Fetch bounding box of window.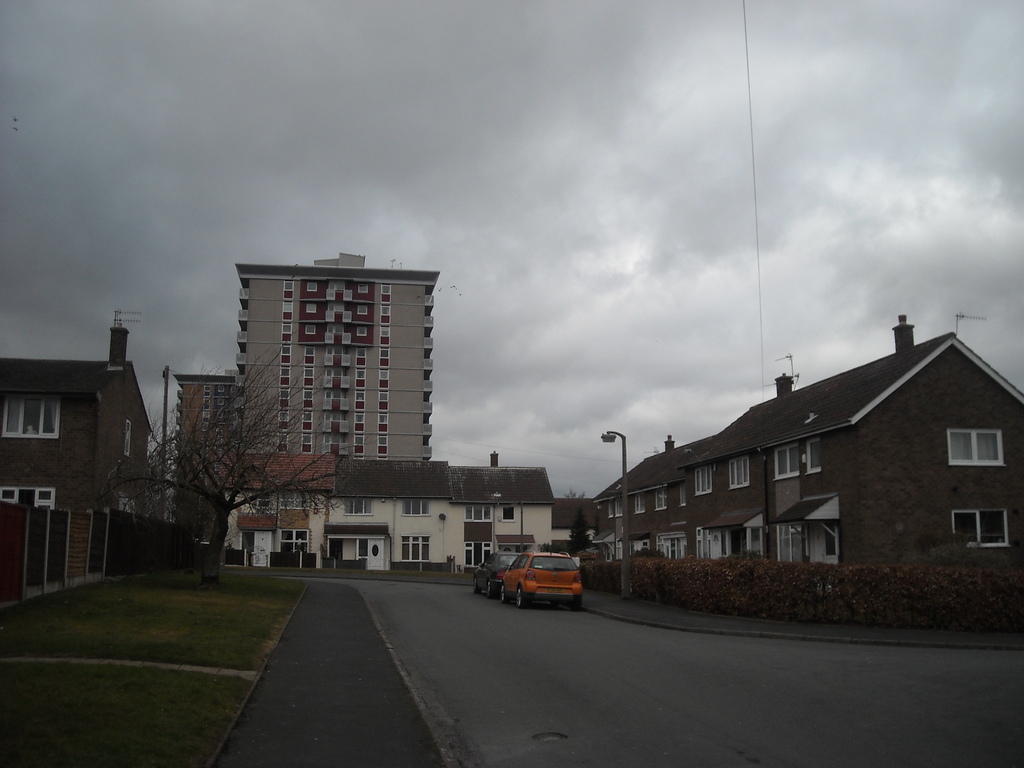
Bbox: bbox=[767, 438, 829, 482].
